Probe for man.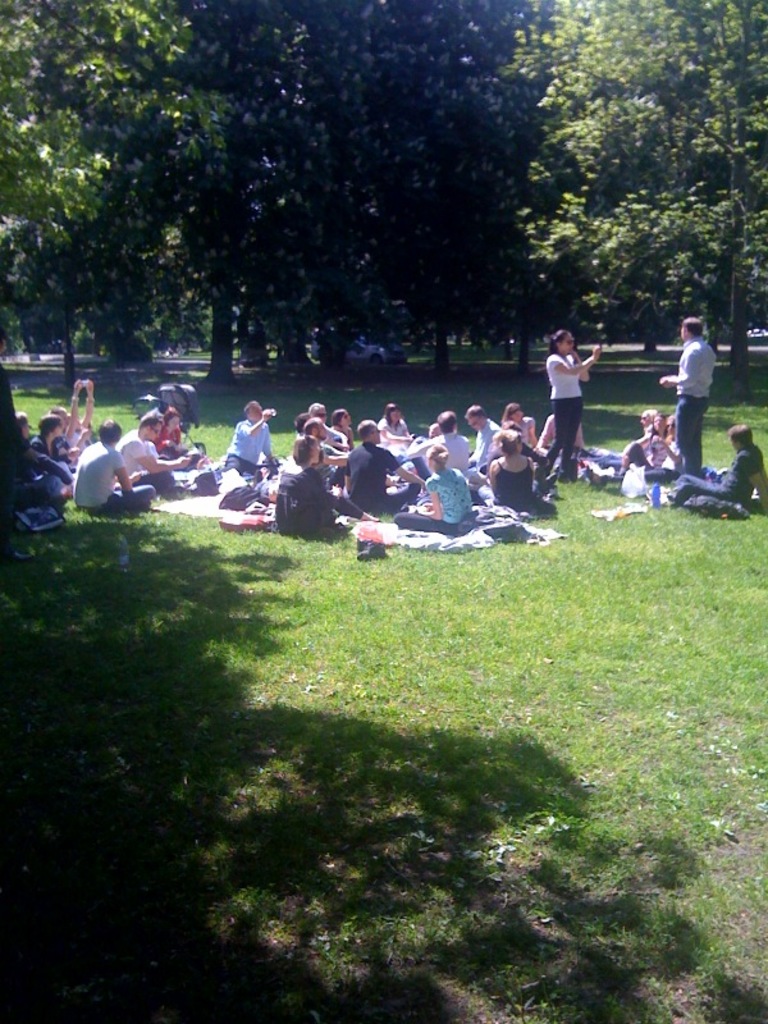
Probe result: left=662, top=324, right=723, bottom=480.
